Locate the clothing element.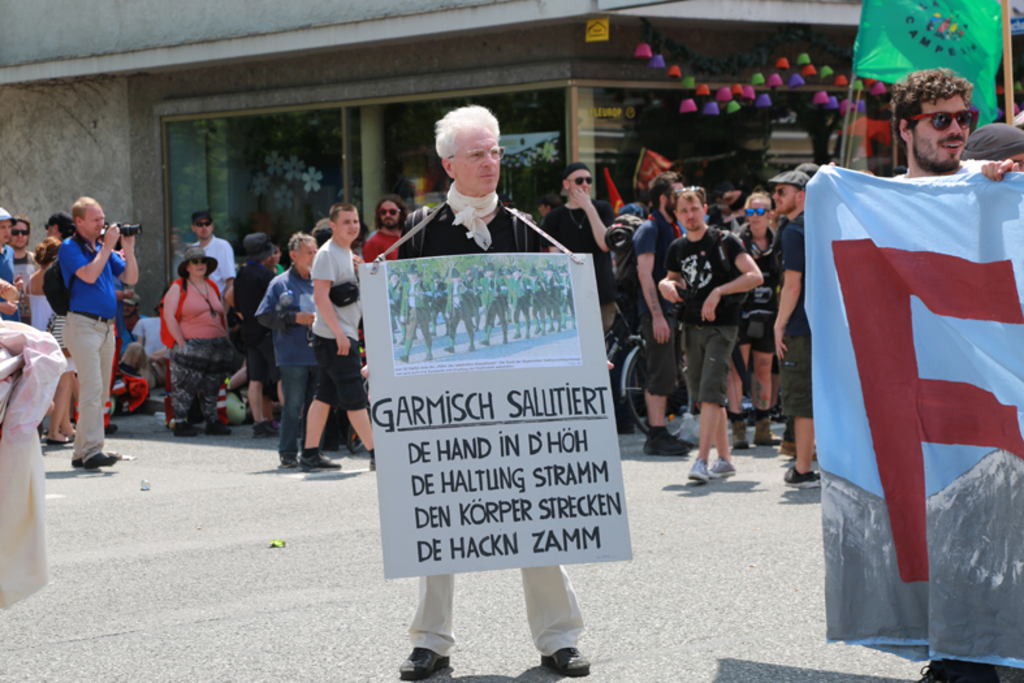
Element bbox: box(193, 232, 236, 285).
